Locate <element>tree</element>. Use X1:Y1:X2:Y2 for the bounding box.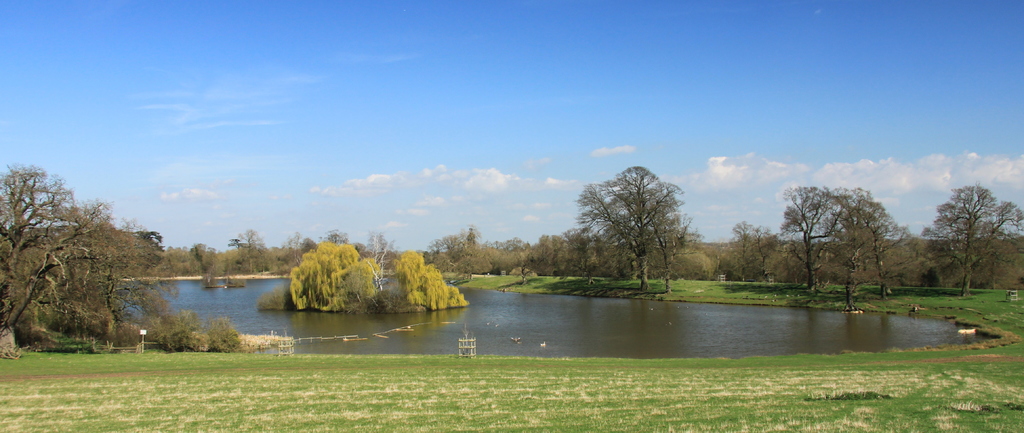
364:223:399:266.
